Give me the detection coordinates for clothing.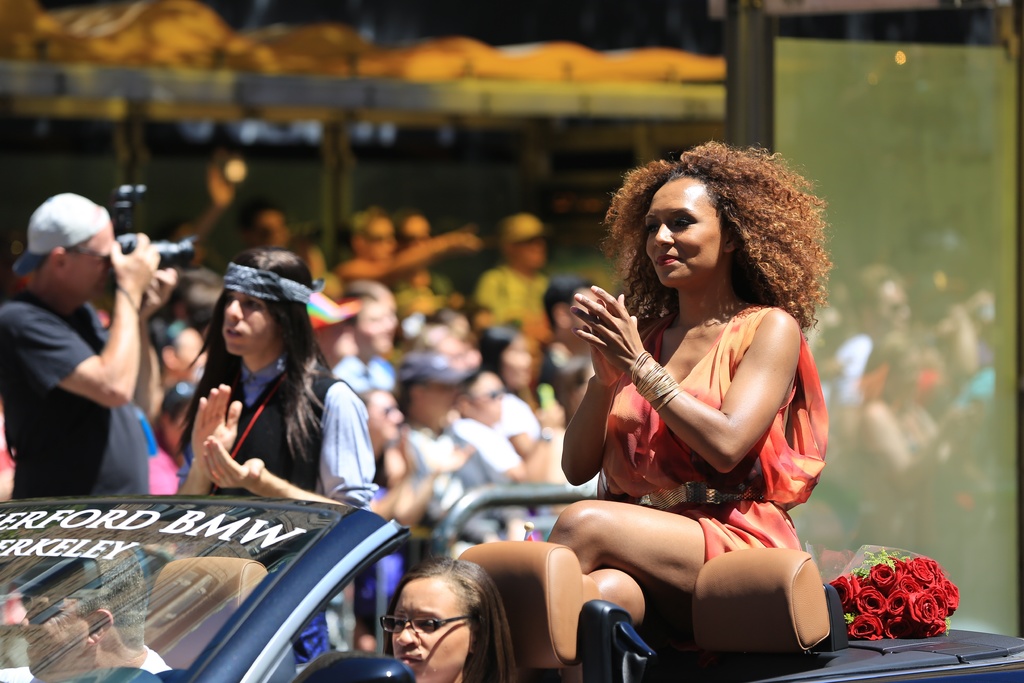
[left=0, top=287, right=150, bottom=498].
